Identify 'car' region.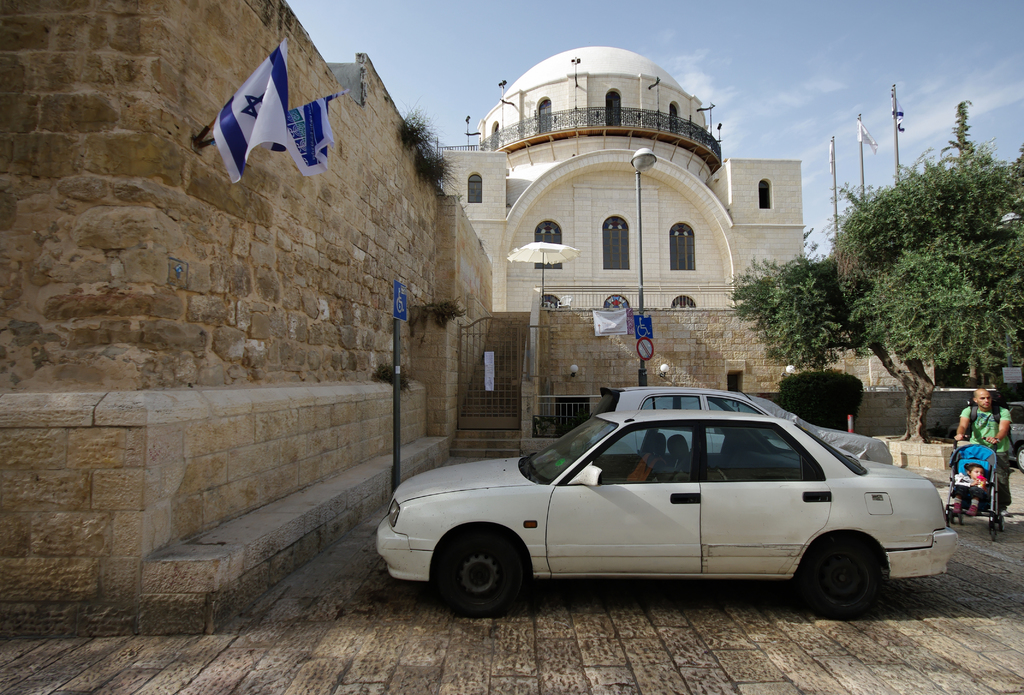
Region: Rect(613, 383, 895, 468).
